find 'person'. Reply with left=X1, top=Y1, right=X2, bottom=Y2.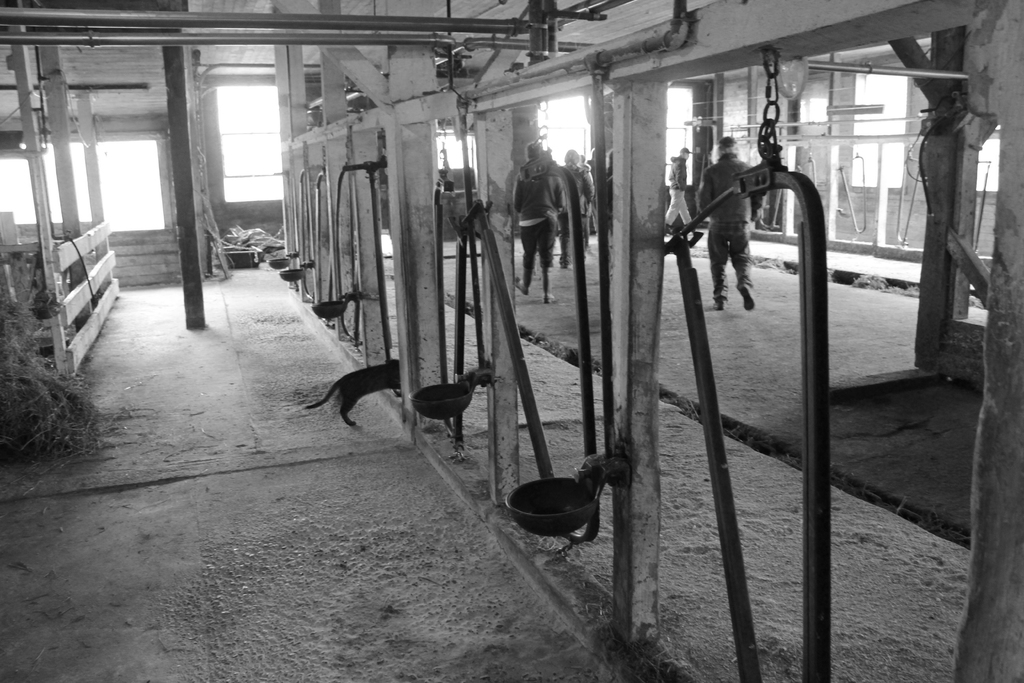
left=563, top=152, right=594, bottom=252.
